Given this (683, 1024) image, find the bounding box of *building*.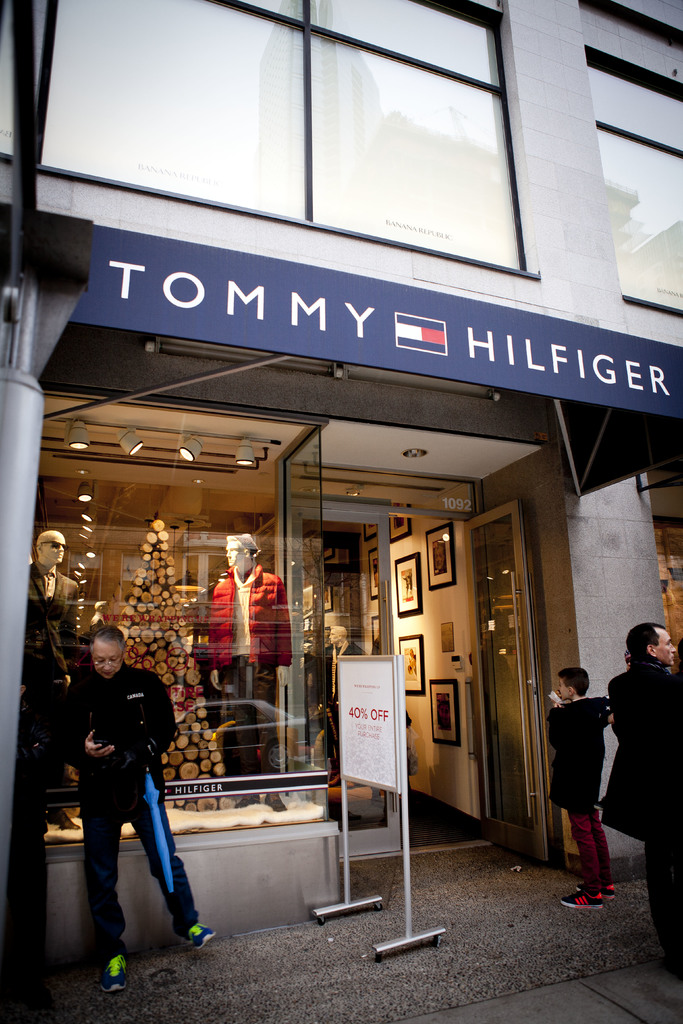
(0,0,682,970).
